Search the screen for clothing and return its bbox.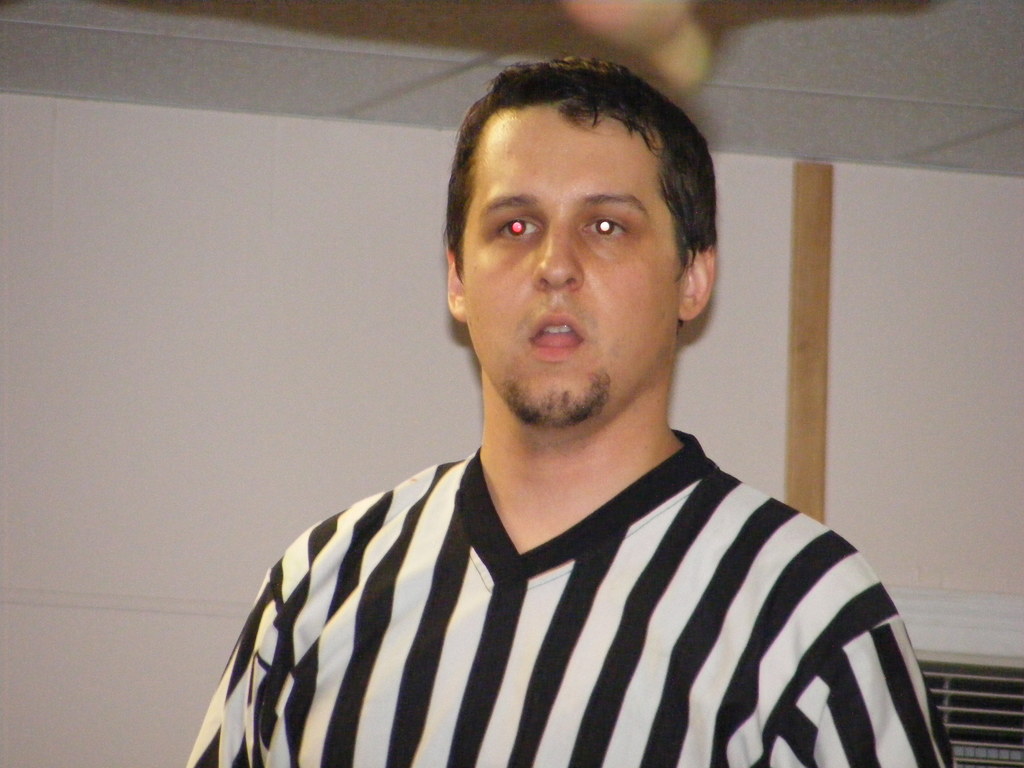
Found: [166, 312, 931, 761].
